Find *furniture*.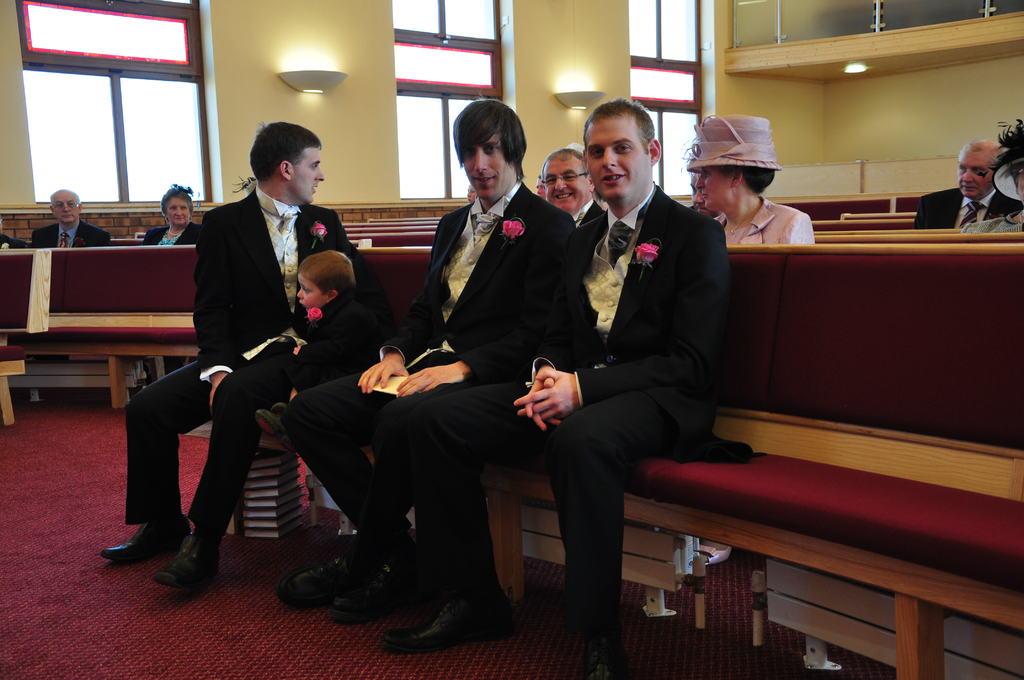
BBox(184, 245, 1023, 679).
